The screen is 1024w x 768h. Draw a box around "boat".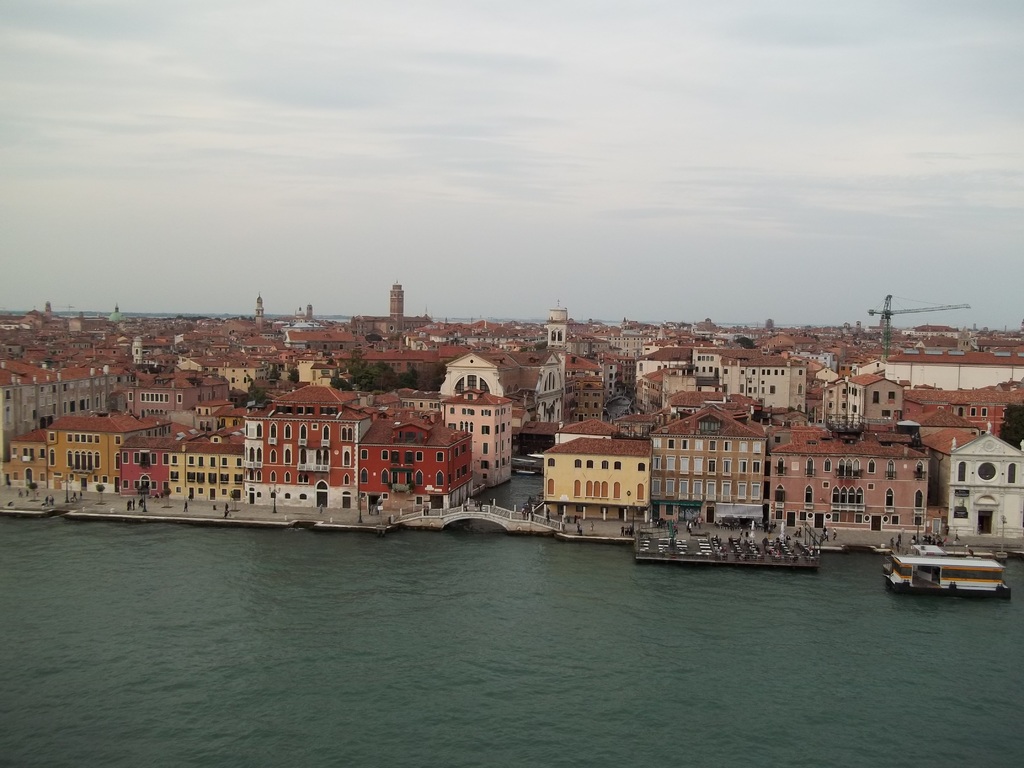
left=888, top=555, right=1005, bottom=595.
